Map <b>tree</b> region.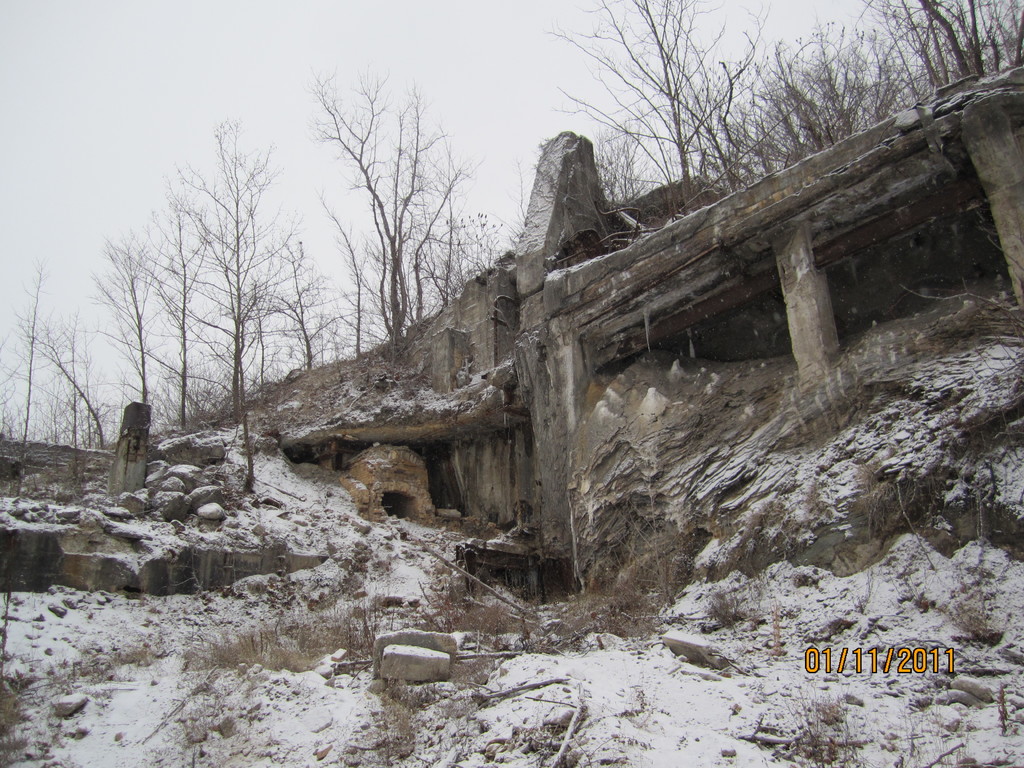
Mapped to [109,95,323,430].
